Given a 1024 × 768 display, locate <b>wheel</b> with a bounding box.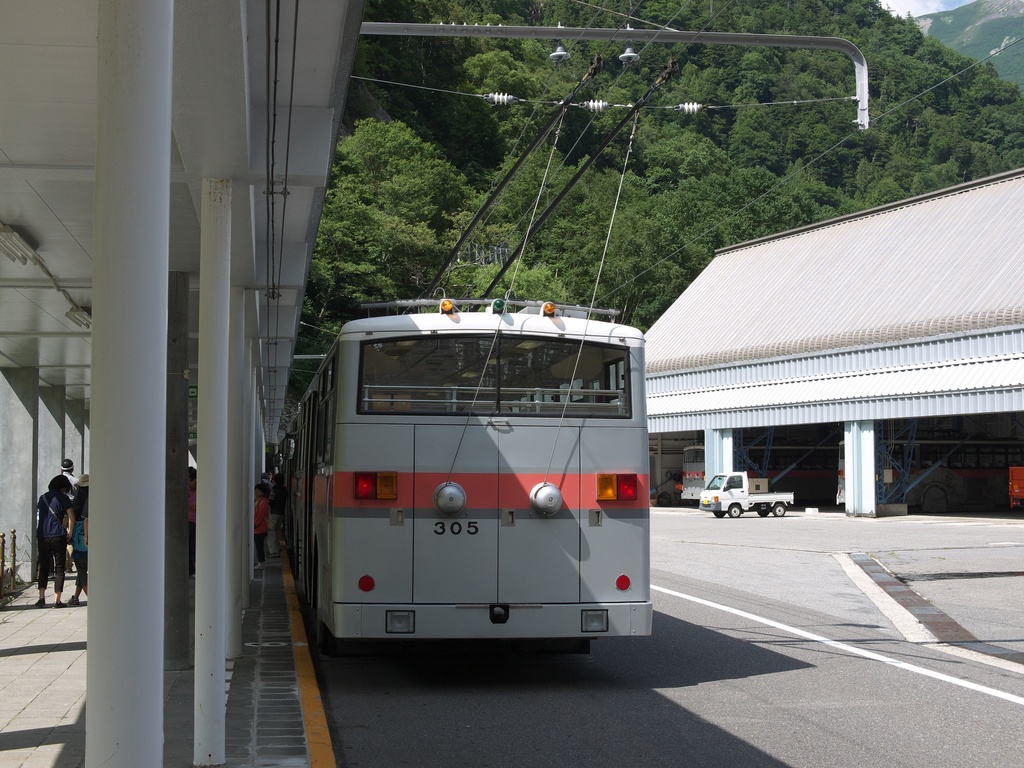
Located: 711, 511, 726, 520.
